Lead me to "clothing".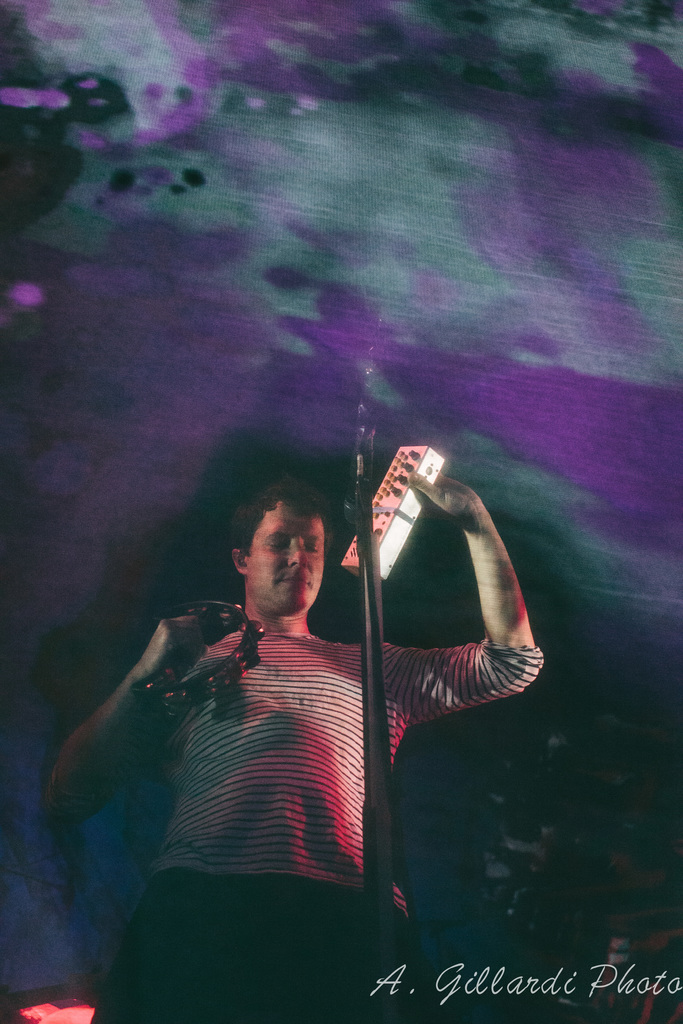
Lead to rect(90, 602, 550, 1023).
